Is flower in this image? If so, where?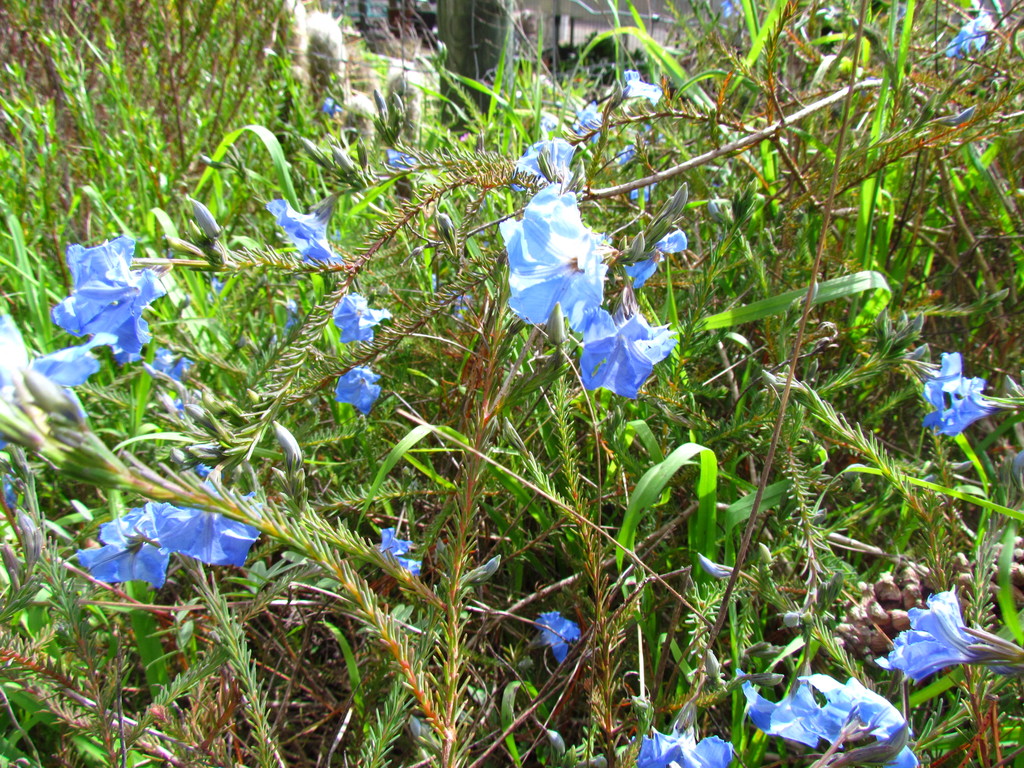
Yes, at [384, 529, 425, 579].
